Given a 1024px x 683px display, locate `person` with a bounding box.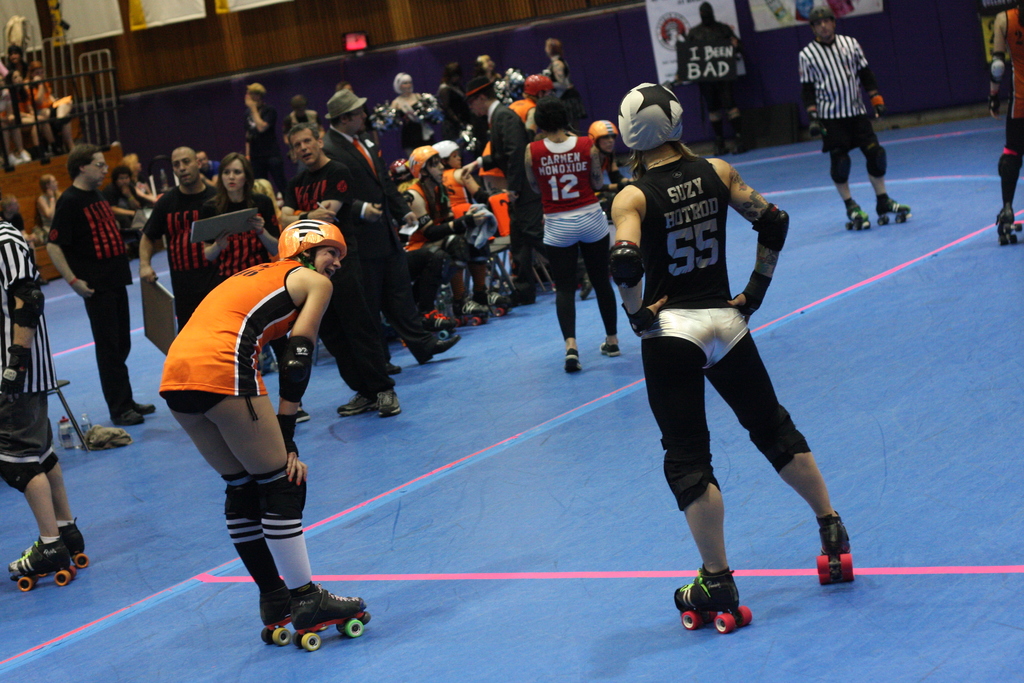
Located: bbox(522, 93, 604, 377).
